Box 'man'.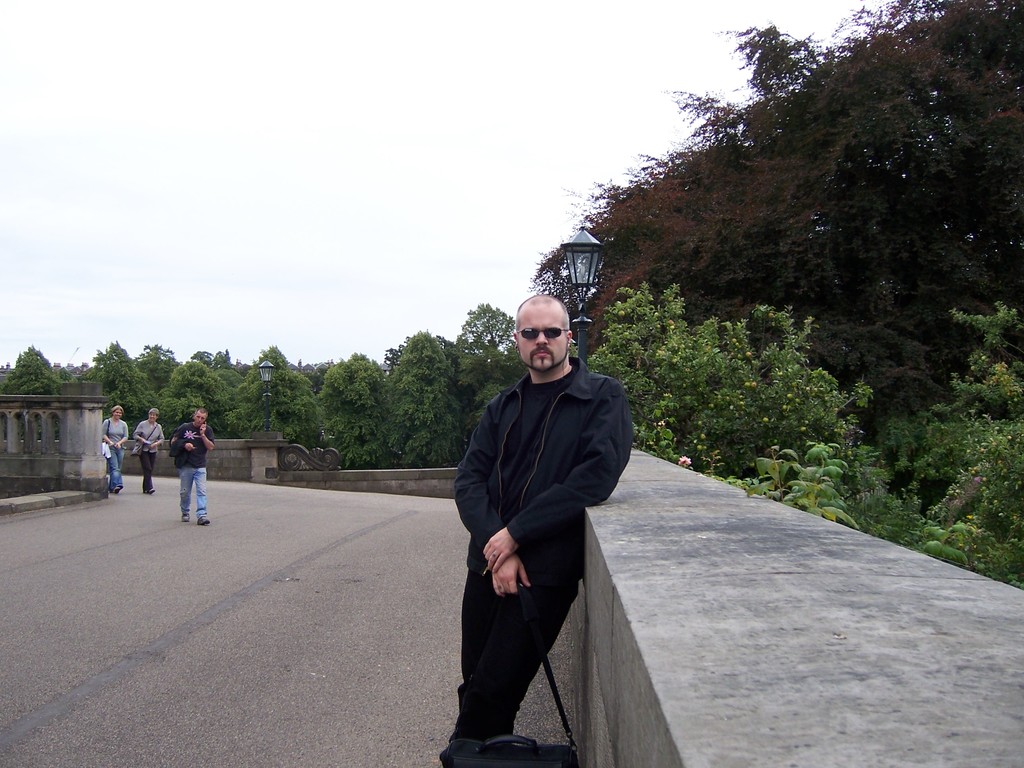
[left=172, top=407, right=213, bottom=529].
